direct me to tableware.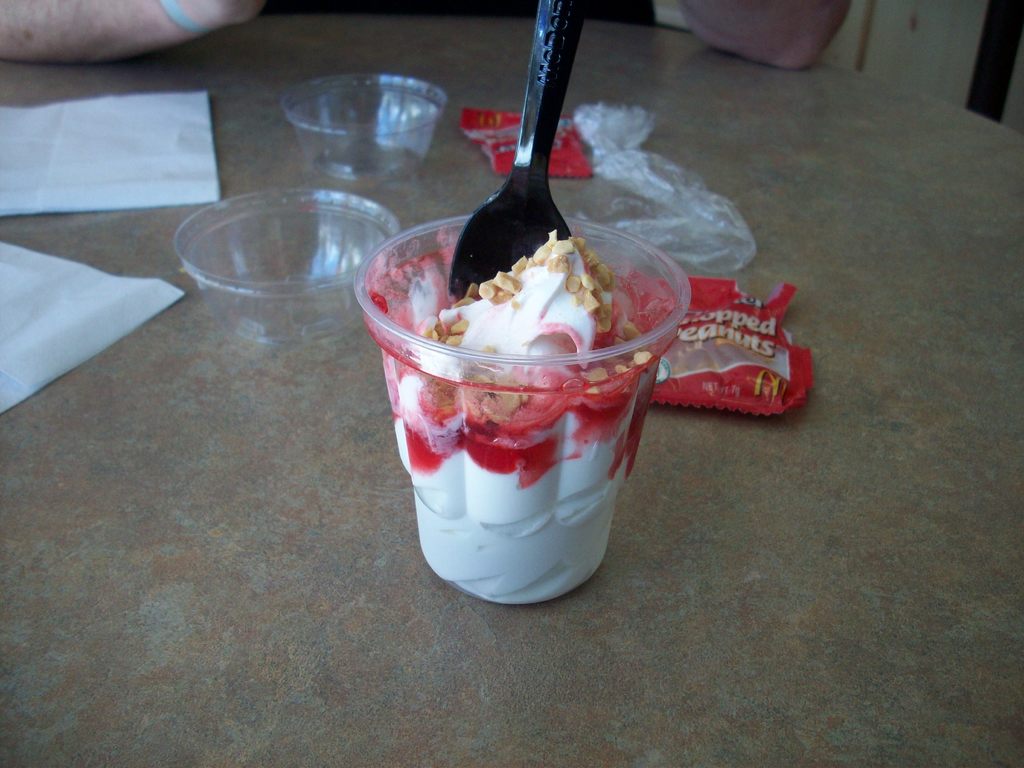
Direction: BBox(444, 0, 586, 303).
